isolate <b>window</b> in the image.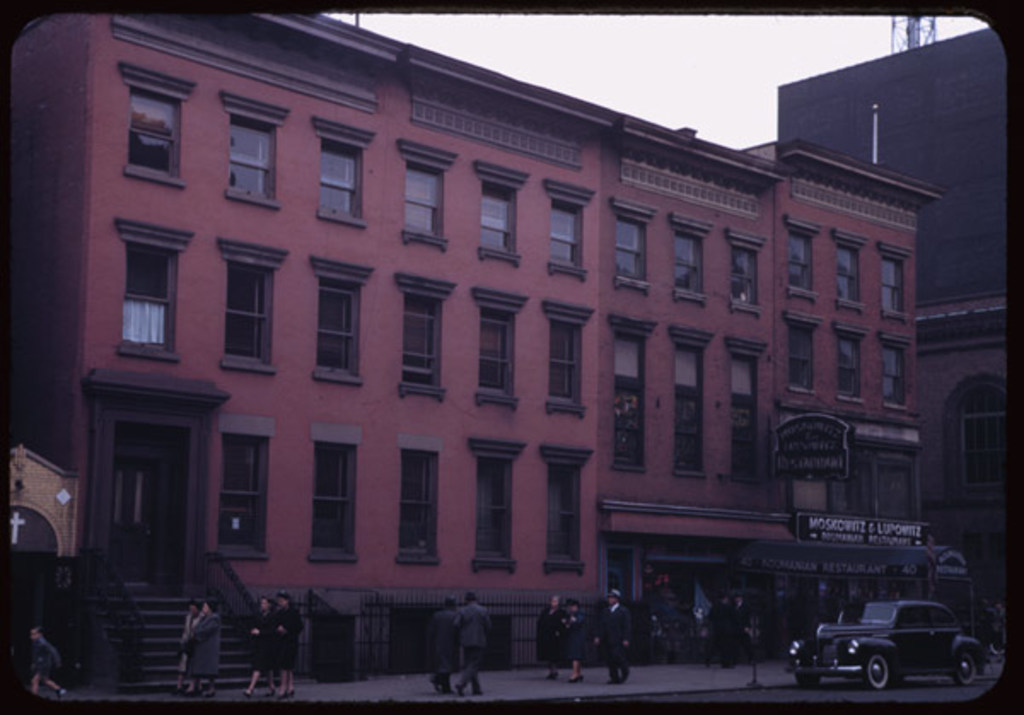
Isolated region: <bbox>669, 212, 717, 309</bbox>.
